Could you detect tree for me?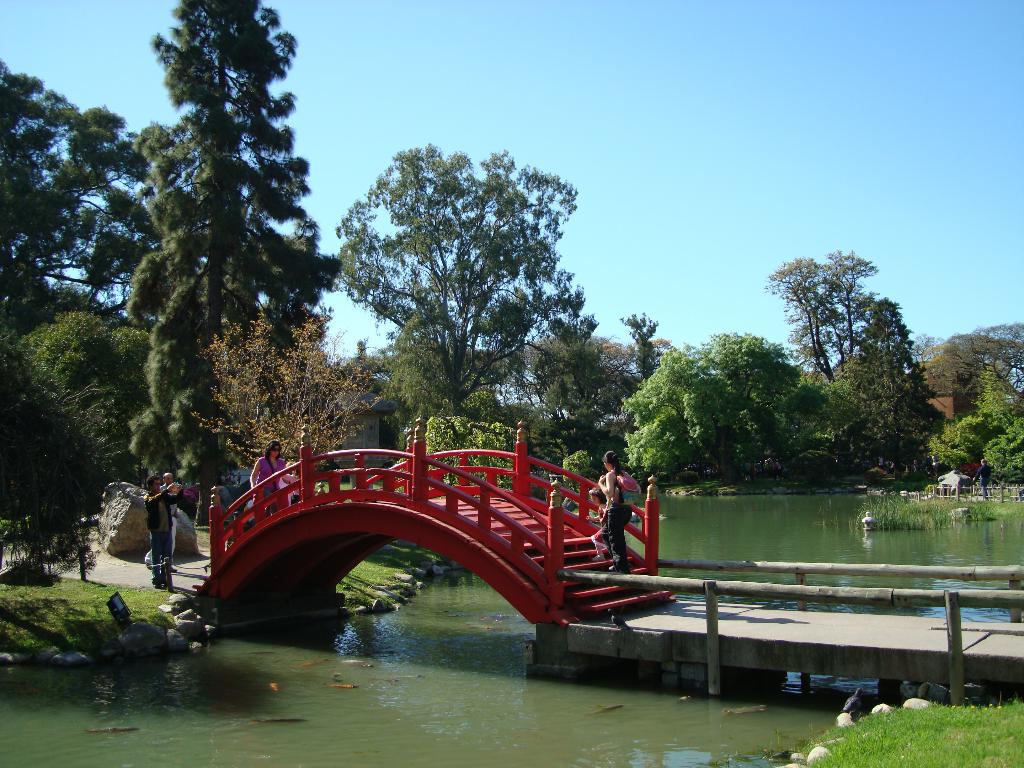
Detection result: rect(324, 333, 400, 400).
